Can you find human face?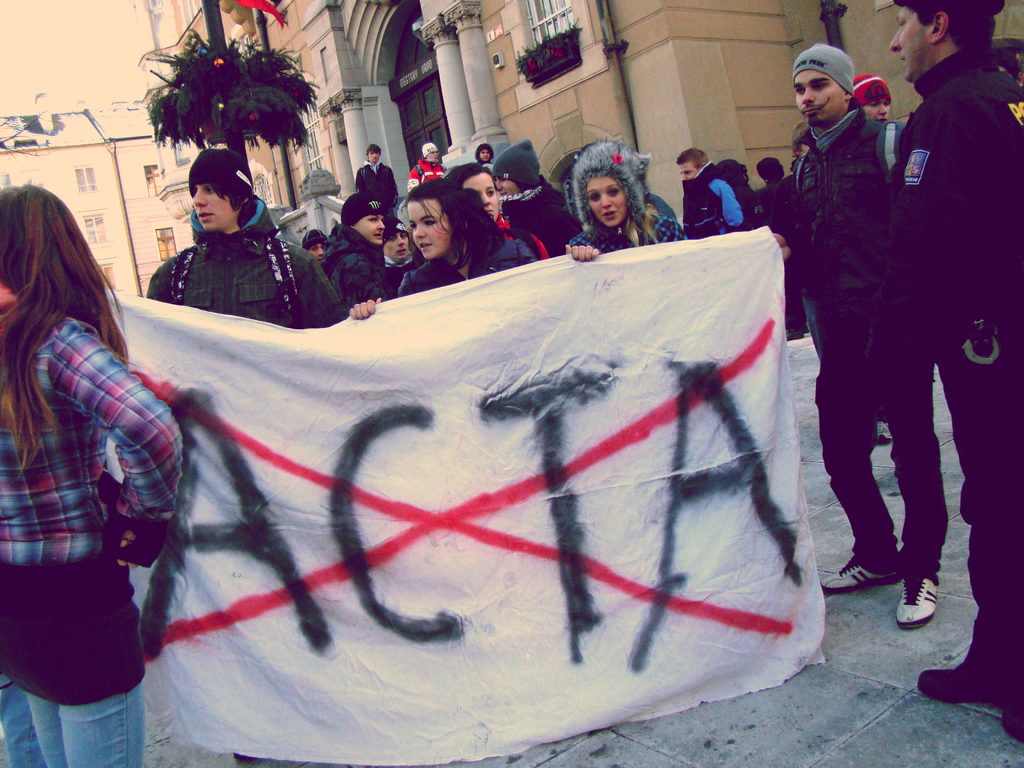
Yes, bounding box: (588, 175, 625, 223).
